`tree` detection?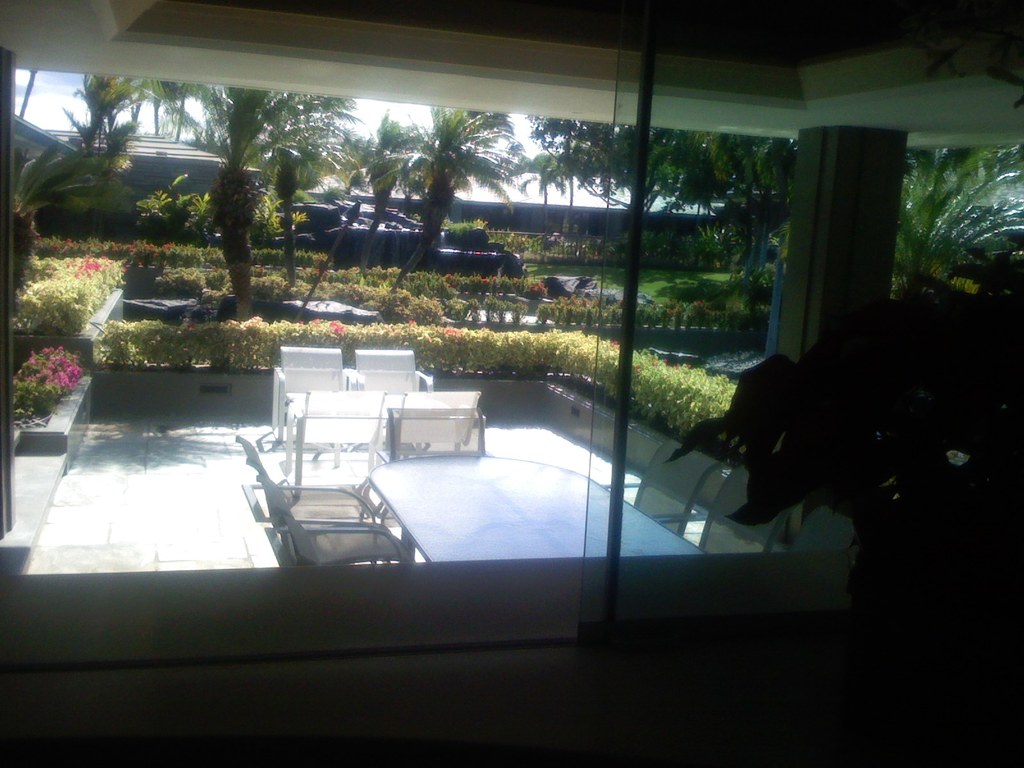
x1=895, y1=145, x2=1023, y2=299
